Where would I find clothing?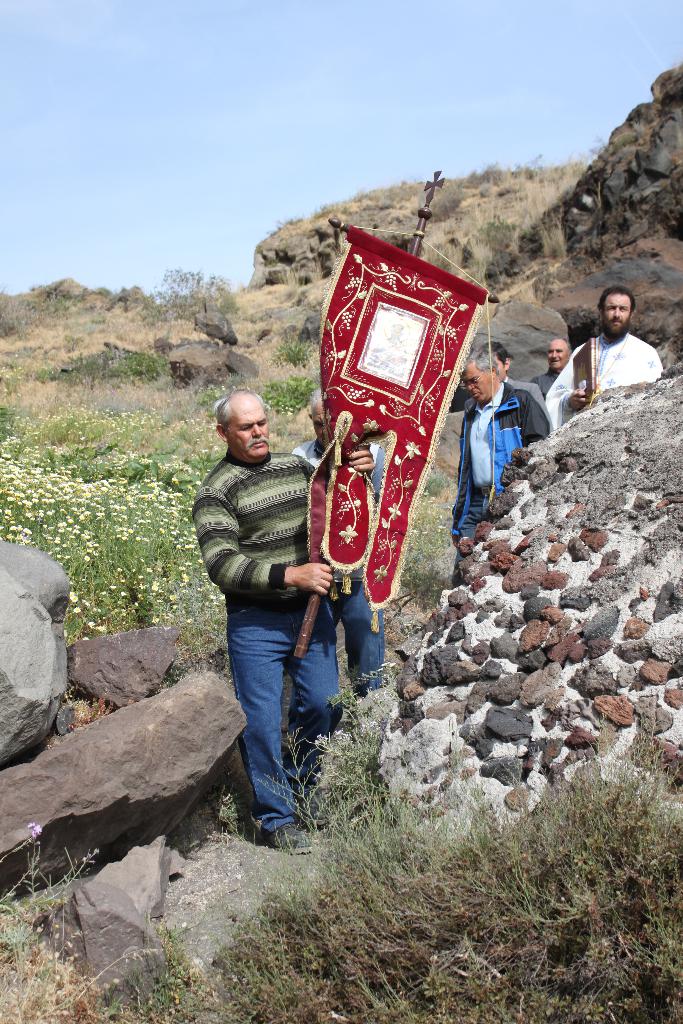
At BBox(532, 368, 558, 403).
